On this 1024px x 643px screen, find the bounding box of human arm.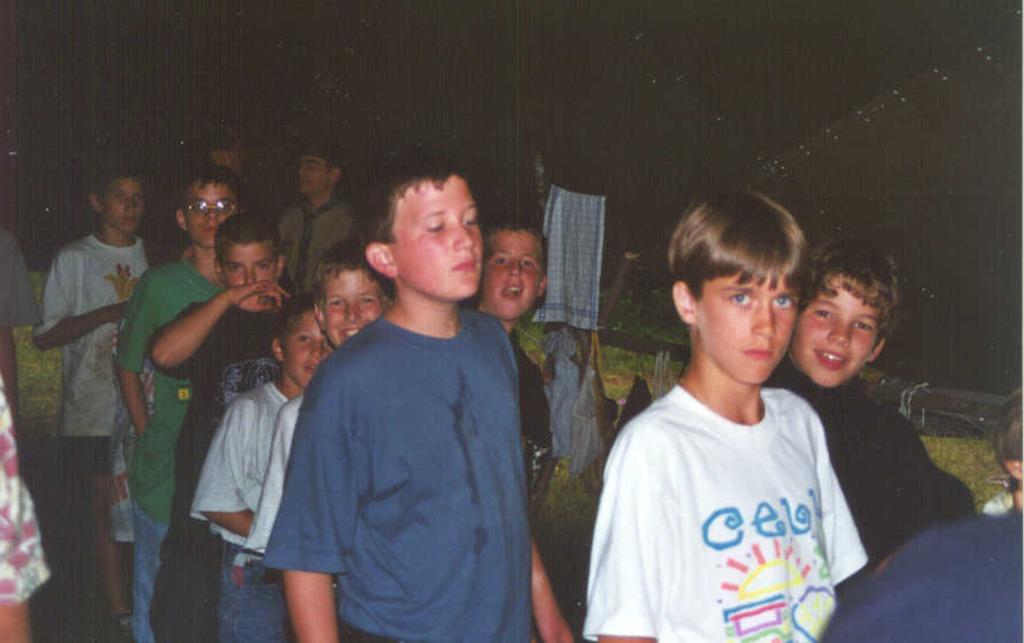
Bounding box: 155 288 292 389.
